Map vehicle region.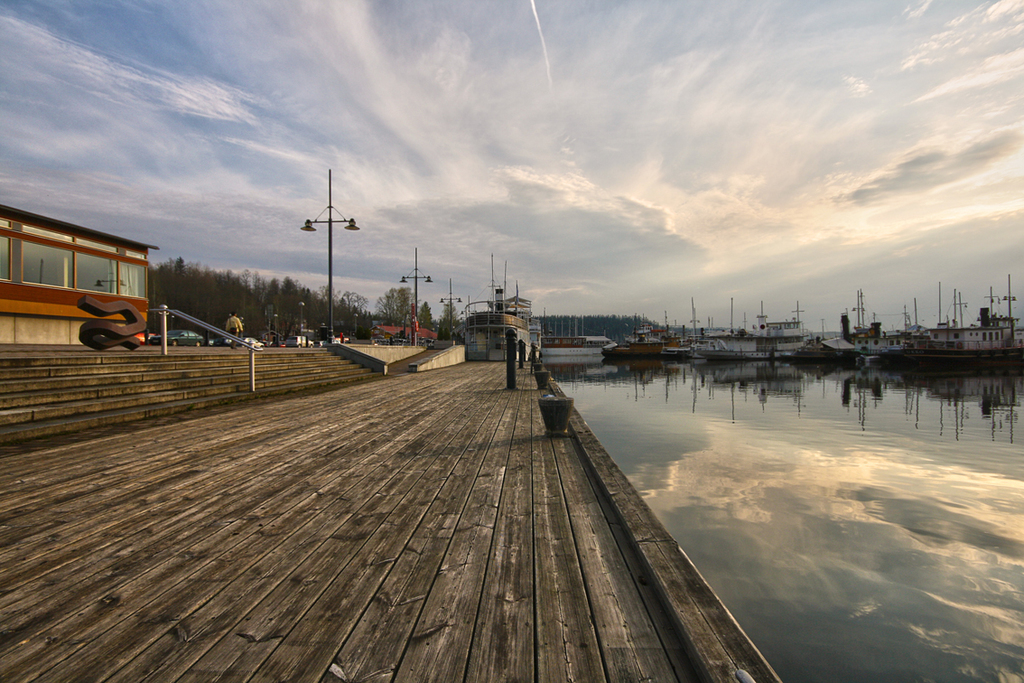
Mapped to l=454, t=281, r=543, b=370.
